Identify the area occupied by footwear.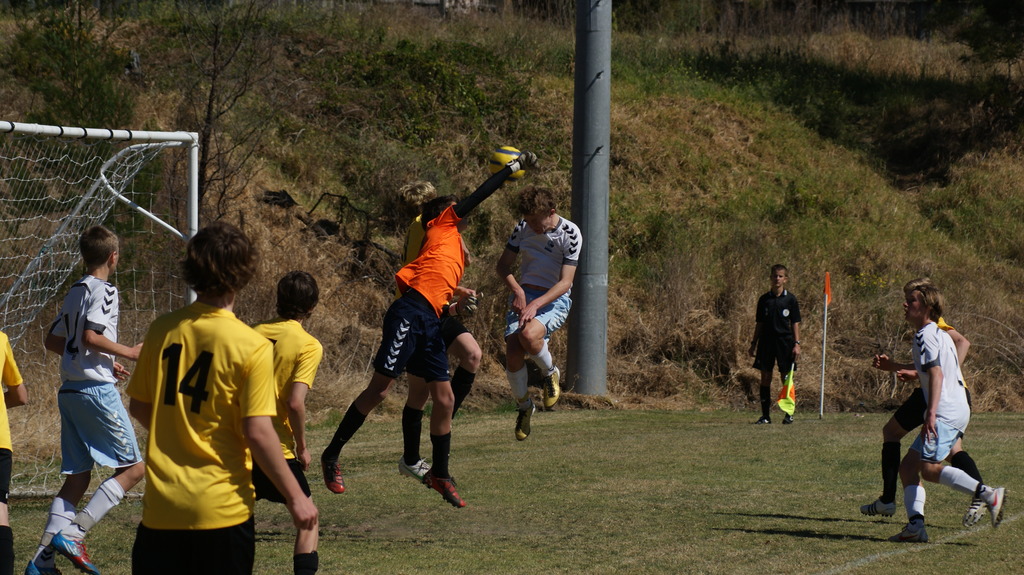
Area: bbox(29, 478, 85, 566).
